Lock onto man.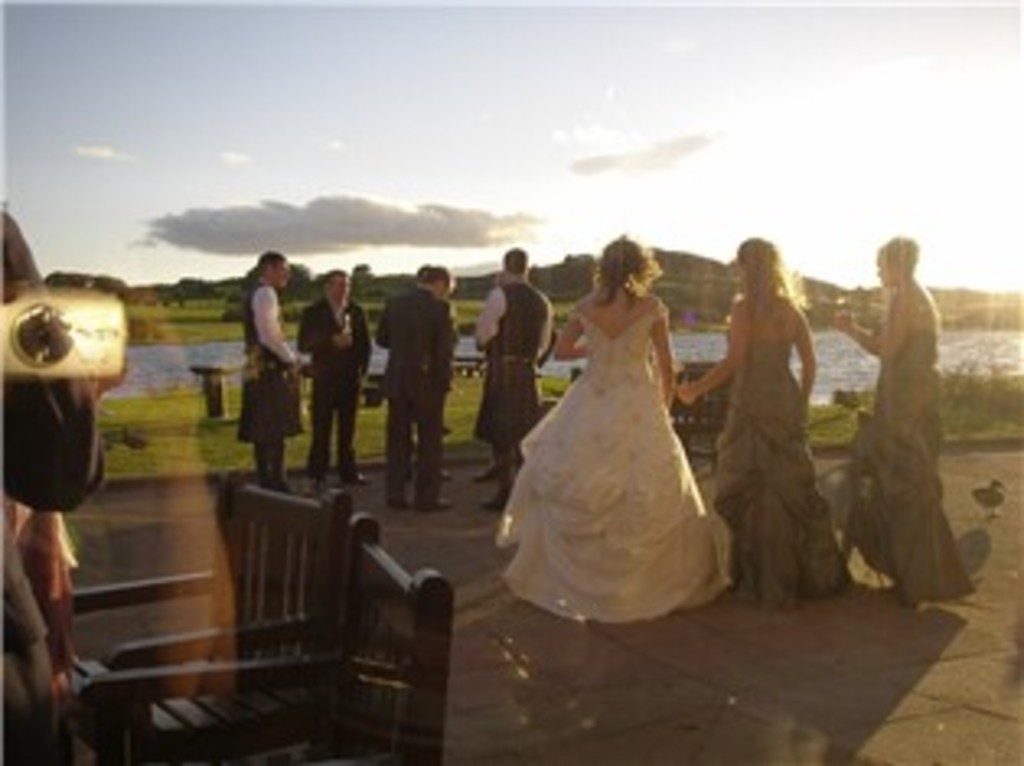
Locked: BBox(378, 251, 460, 512).
